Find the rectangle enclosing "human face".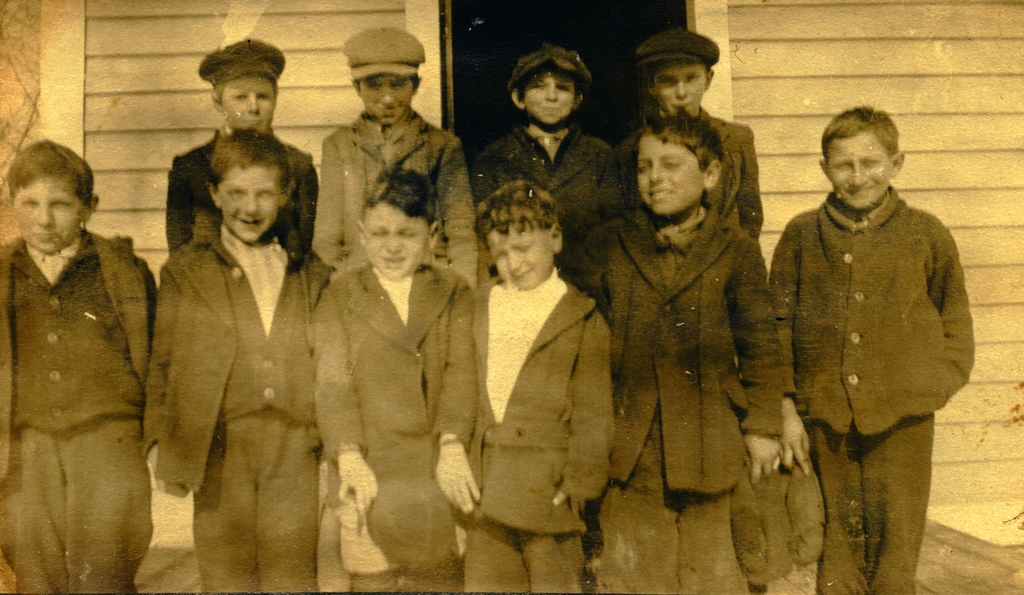
l=485, t=228, r=552, b=284.
